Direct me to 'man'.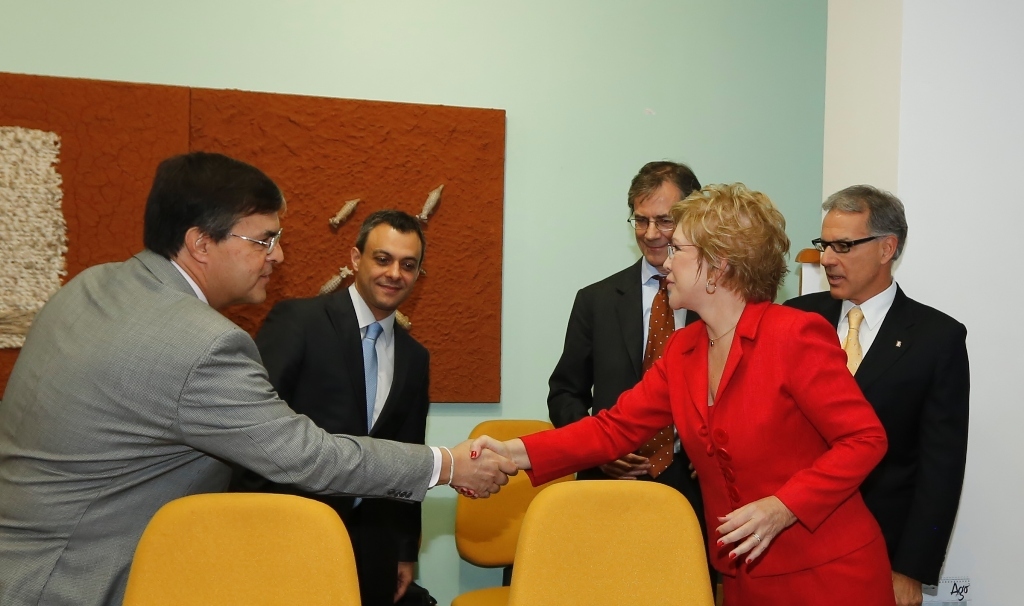
Direction: 249 208 434 602.
